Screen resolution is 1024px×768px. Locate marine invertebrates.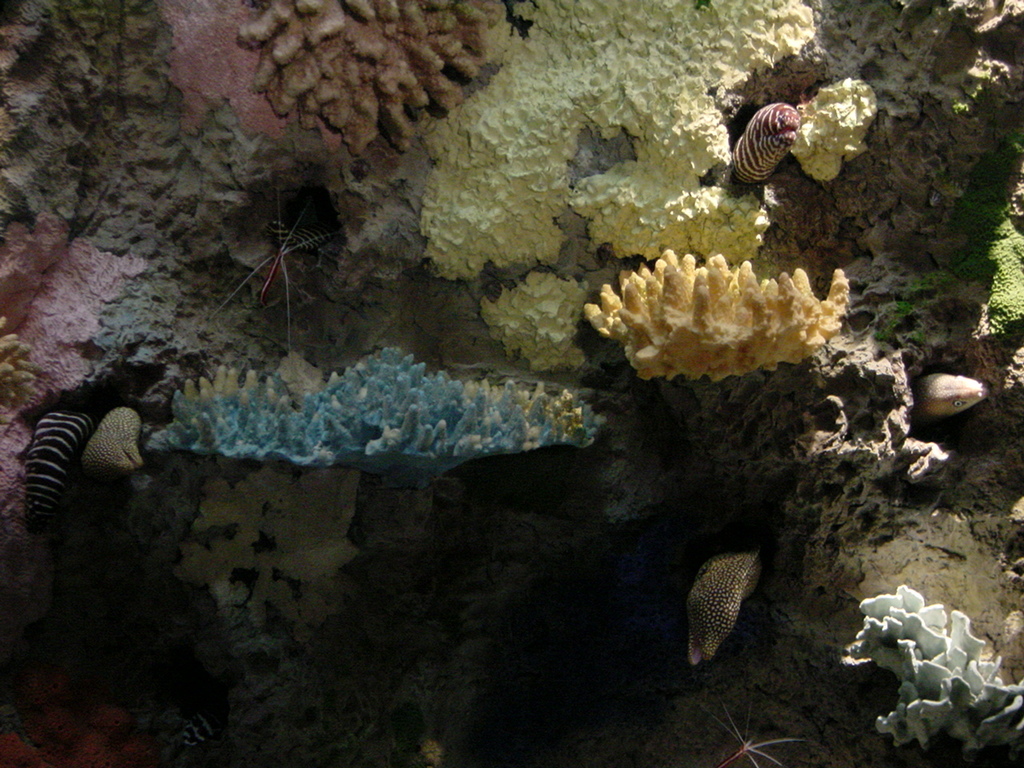
<bbox>74, 393, 157, 479</bbox>.
